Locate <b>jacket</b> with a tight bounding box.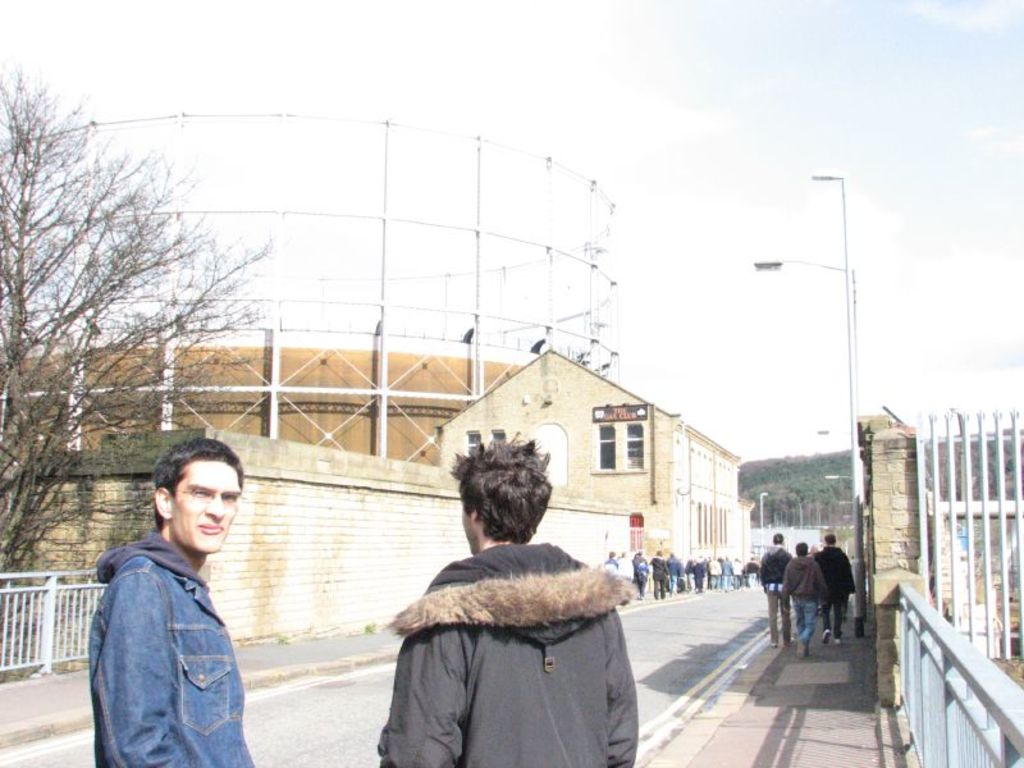
353:498:643:767.
